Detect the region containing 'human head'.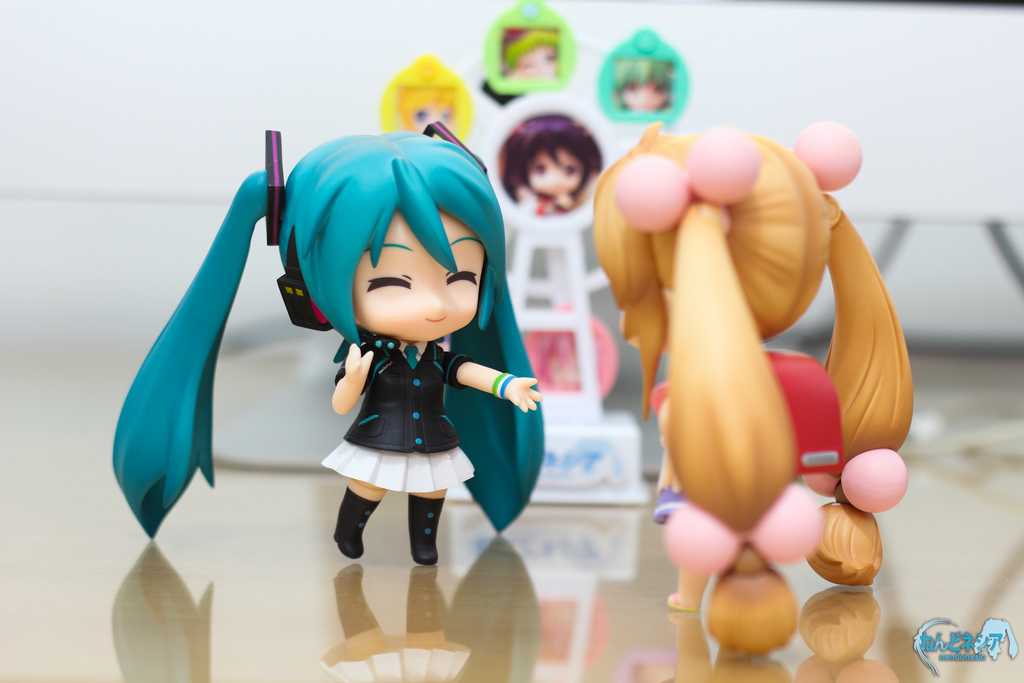
<region>495, 115, 604, 199</region>.
